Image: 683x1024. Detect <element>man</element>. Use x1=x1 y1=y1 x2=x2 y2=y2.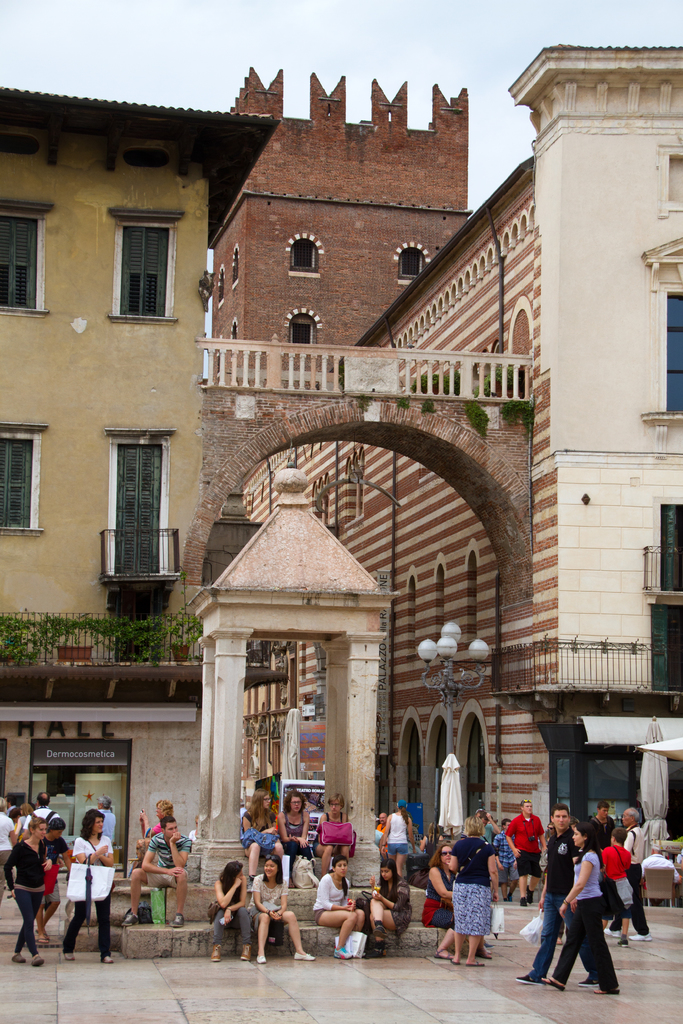
x1=490 y1=818 x2=513 y2=904.
